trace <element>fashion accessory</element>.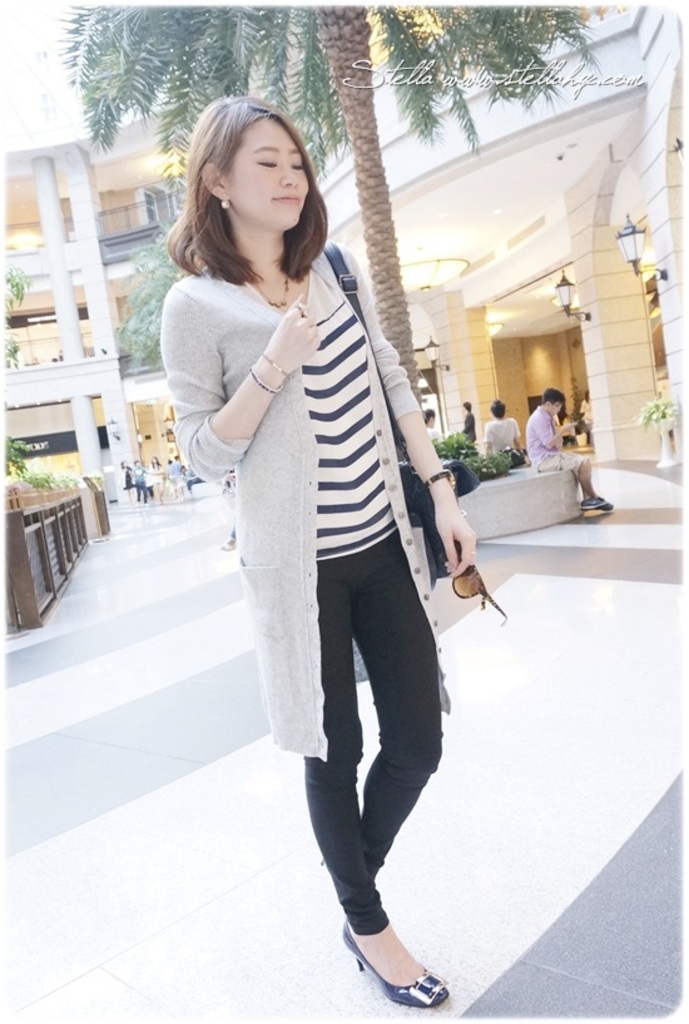
Traced to (251, 268, 292, 311).
